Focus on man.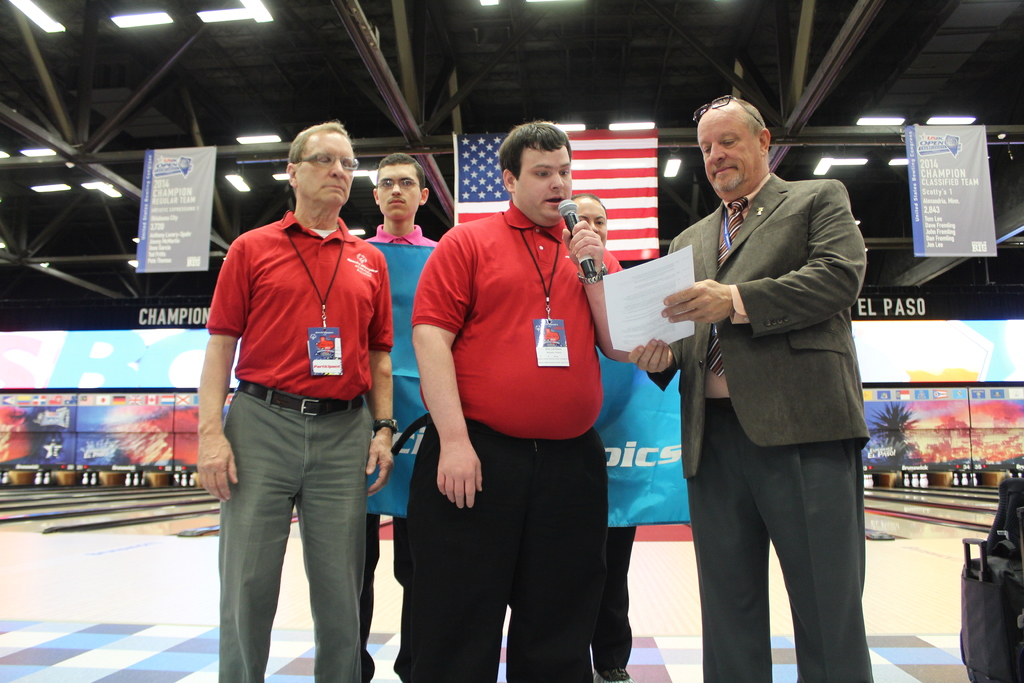
Focused at x1=631 y1=92 x2=872 y2=682.
